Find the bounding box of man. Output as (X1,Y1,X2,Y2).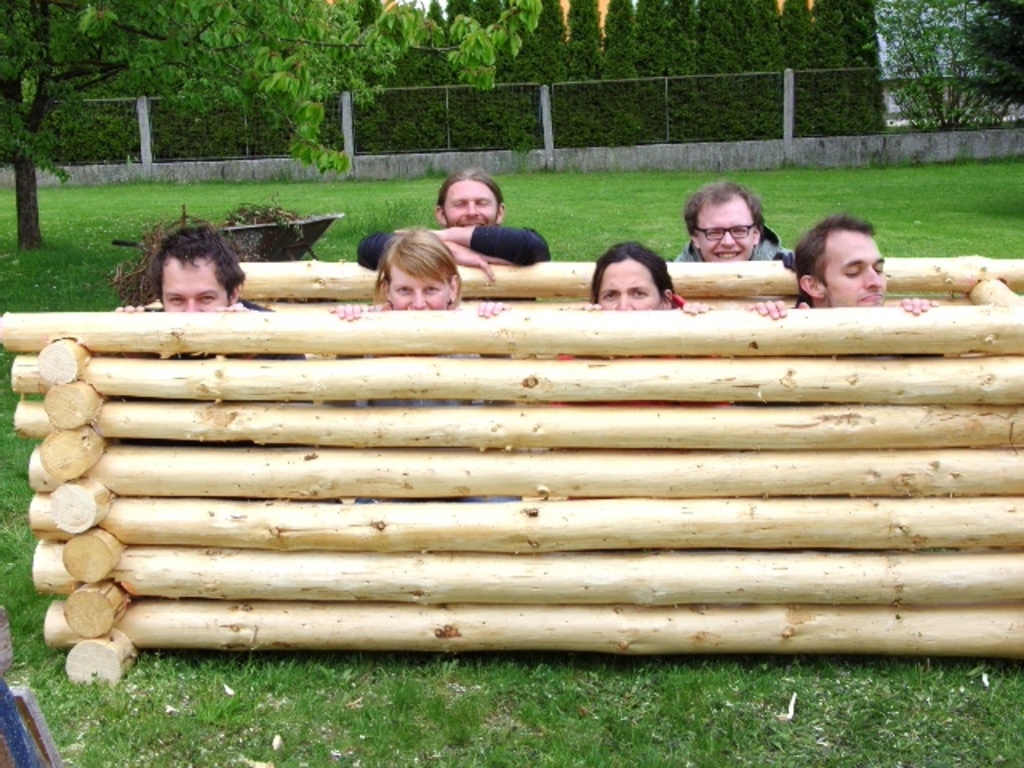
(112,222,304,451).
